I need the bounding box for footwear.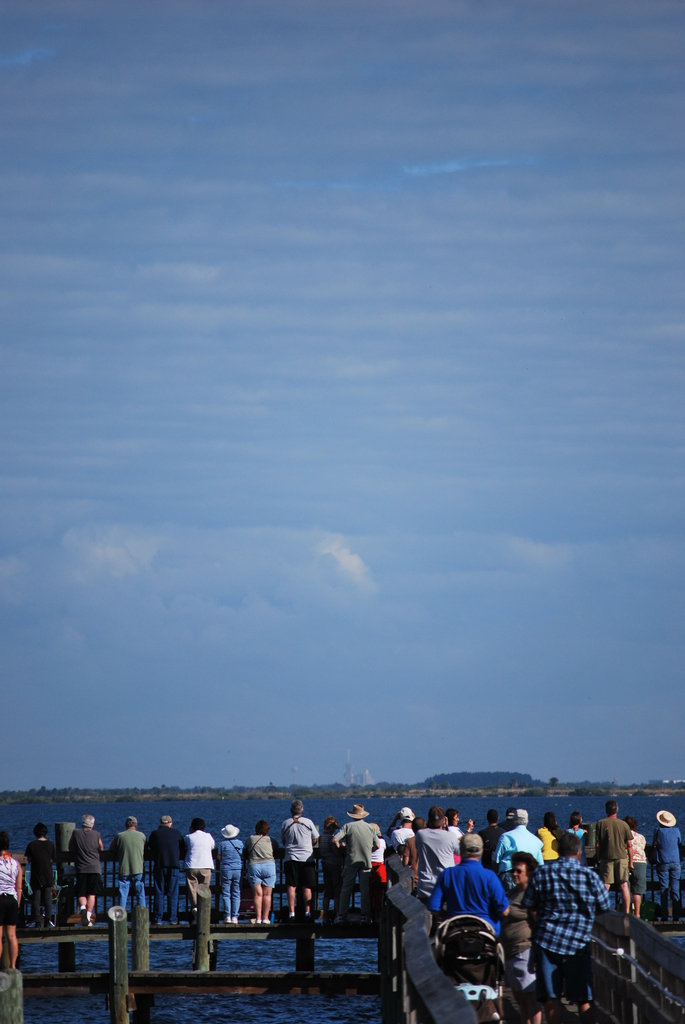
Here it is: rect(287, 911, 308, 929).
